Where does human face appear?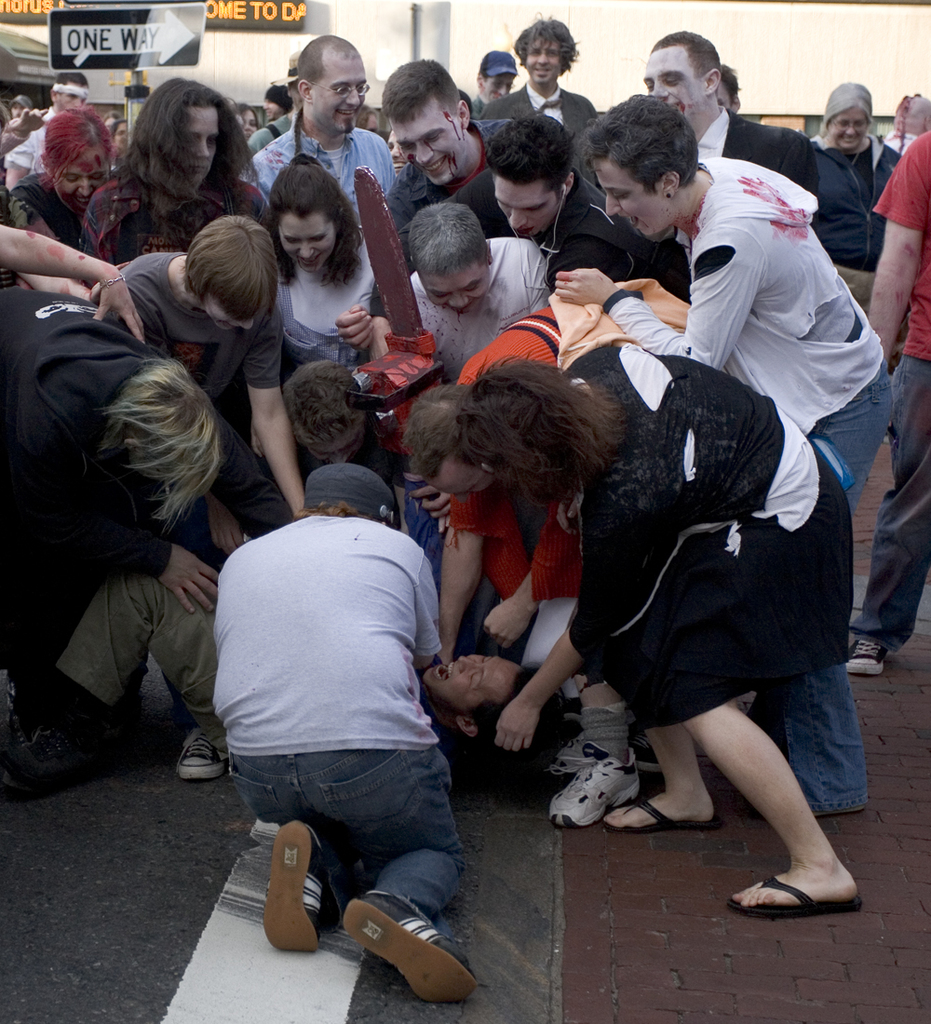
Appears at crop(490, 172, 559, 239).
